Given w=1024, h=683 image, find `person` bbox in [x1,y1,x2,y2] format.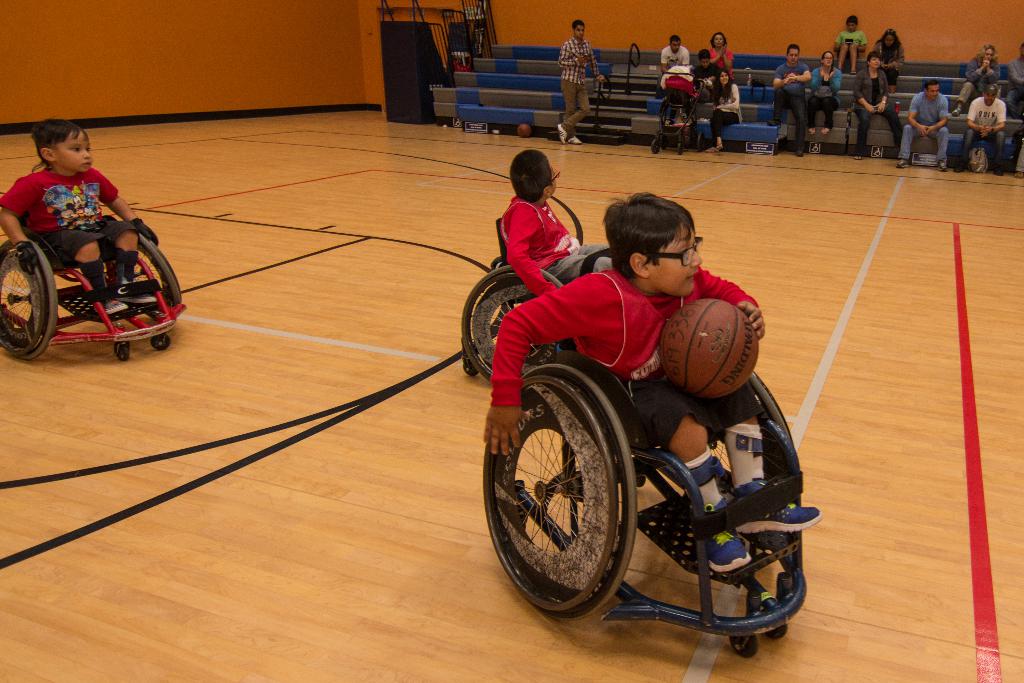
[477,188,820,577].
